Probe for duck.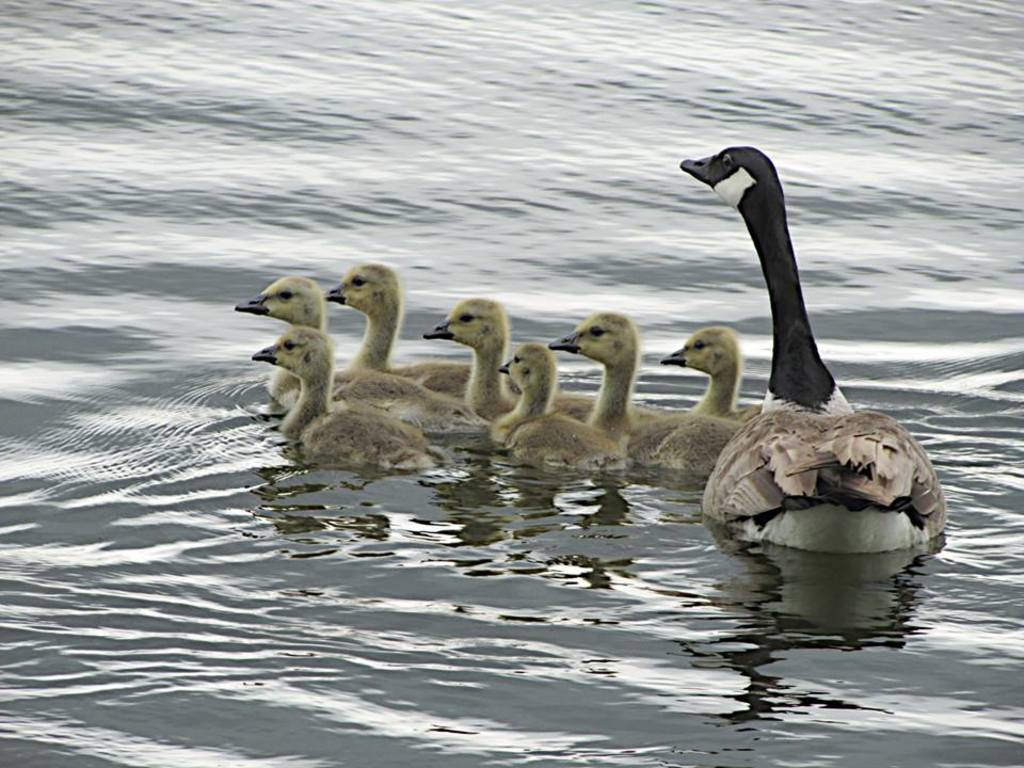
Probe result: rect(494, 340, 635, 497).
